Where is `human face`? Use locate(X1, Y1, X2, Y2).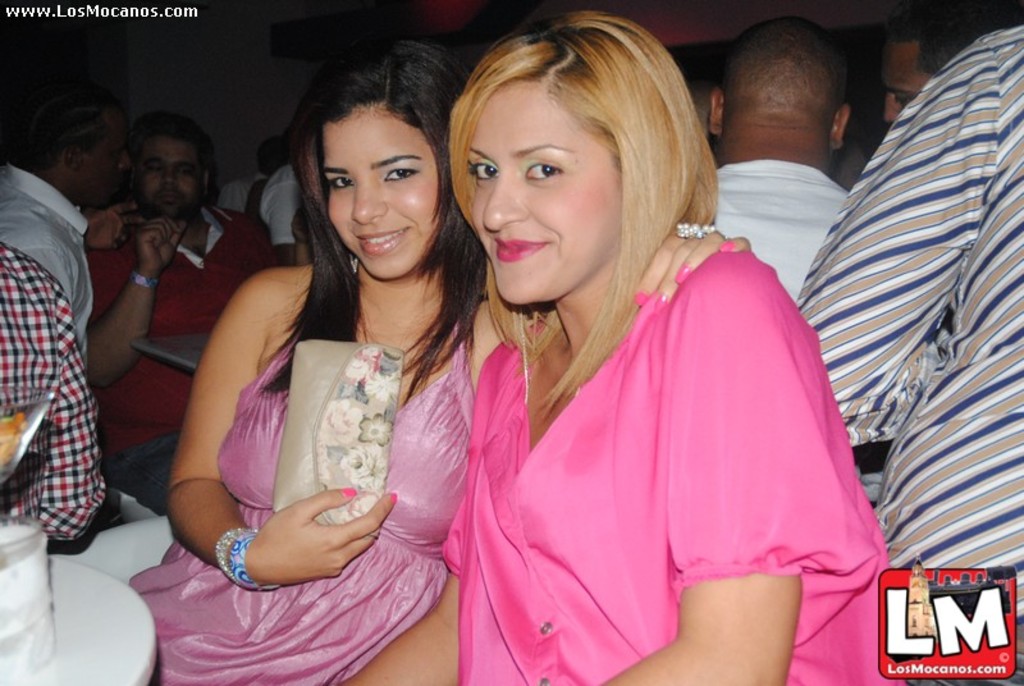
locate(877, 41, 929, 123).
